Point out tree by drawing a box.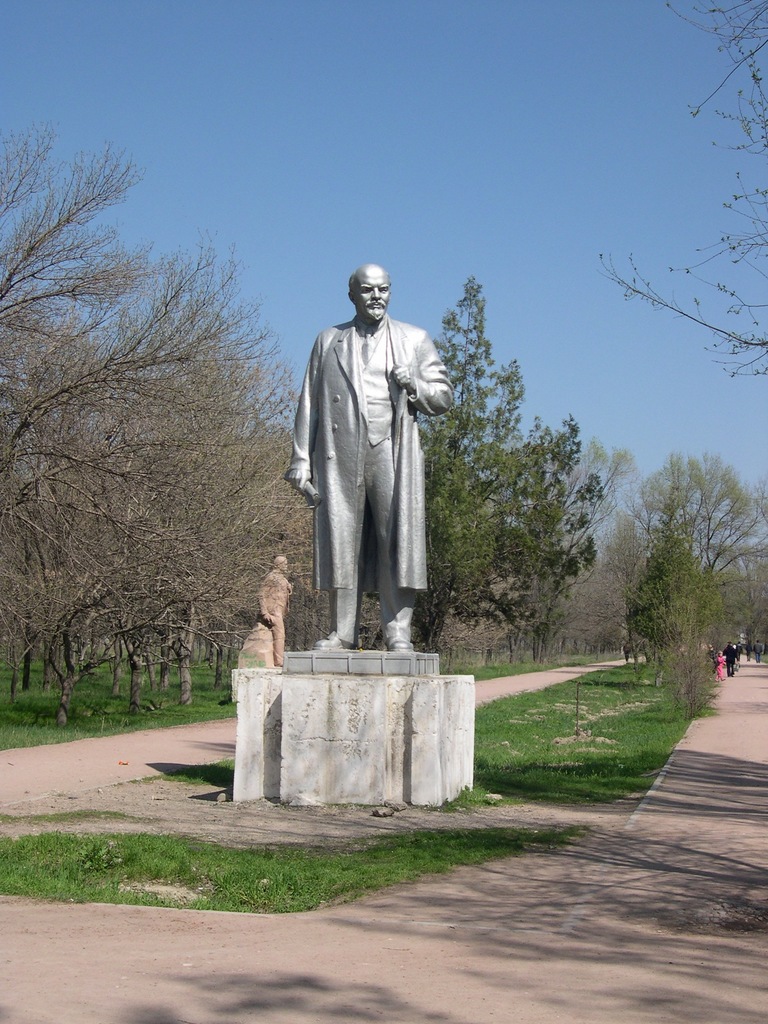
(x1=472, y1=406, x2=611, y2=667).
